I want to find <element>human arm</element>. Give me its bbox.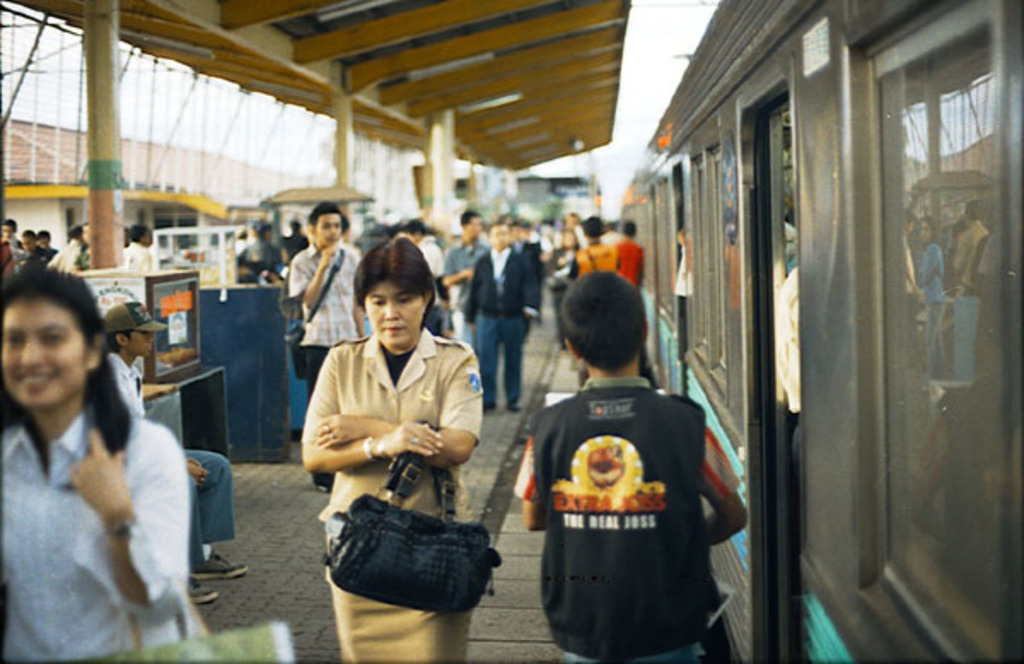
locate(696, 411, 765, 546).
